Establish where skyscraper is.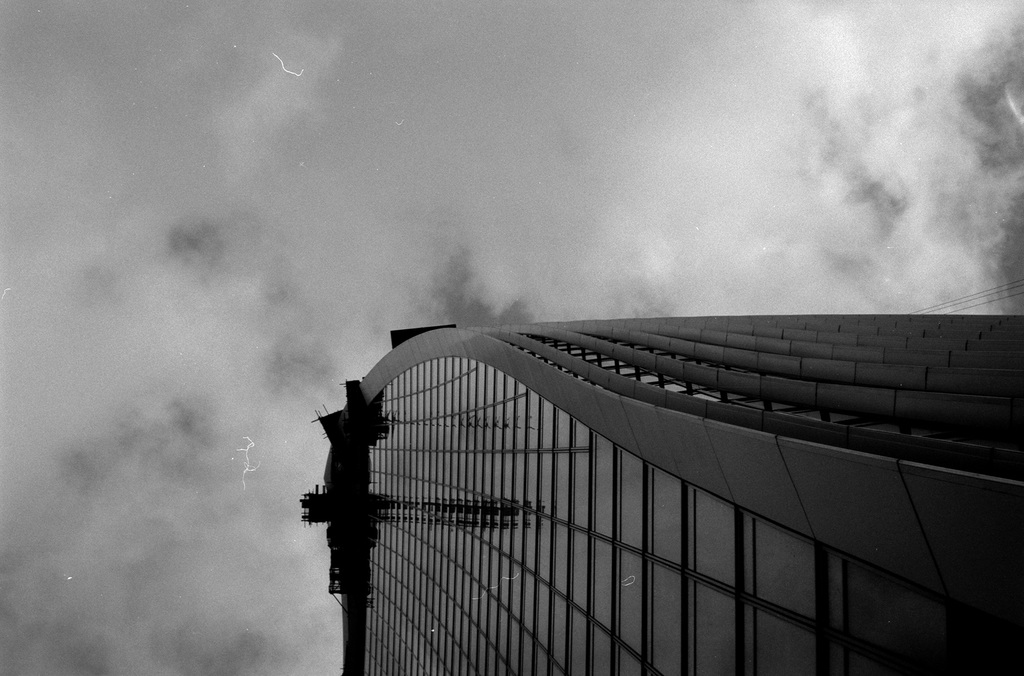
Established at (x1=295, y1=323, x2=1021, y2=675).
